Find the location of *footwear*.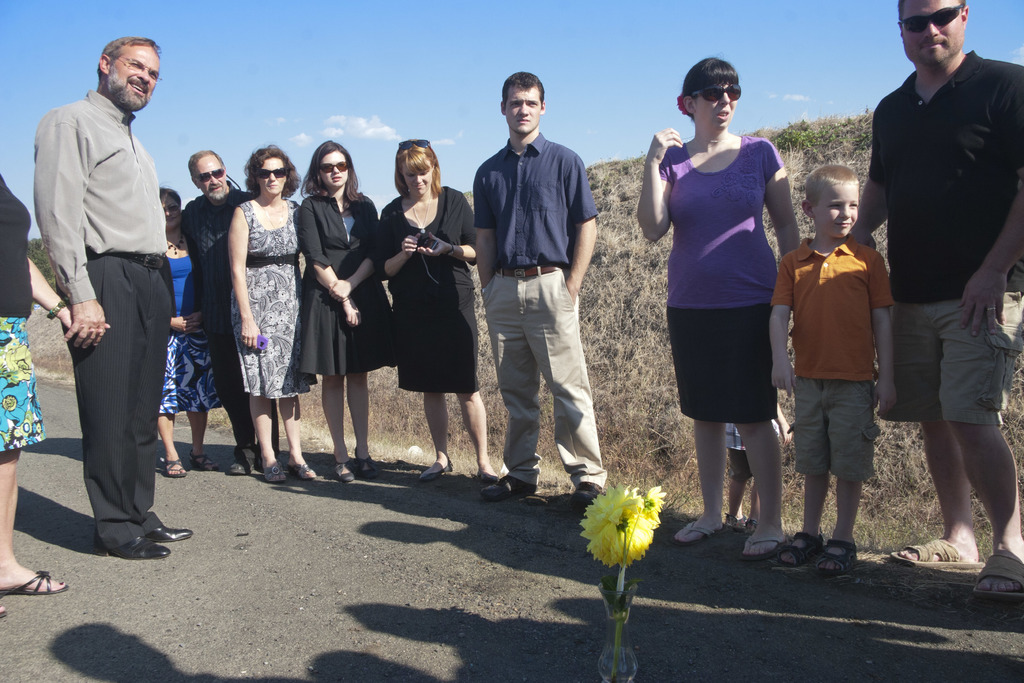
Location: (193, 453, 218, 473).
